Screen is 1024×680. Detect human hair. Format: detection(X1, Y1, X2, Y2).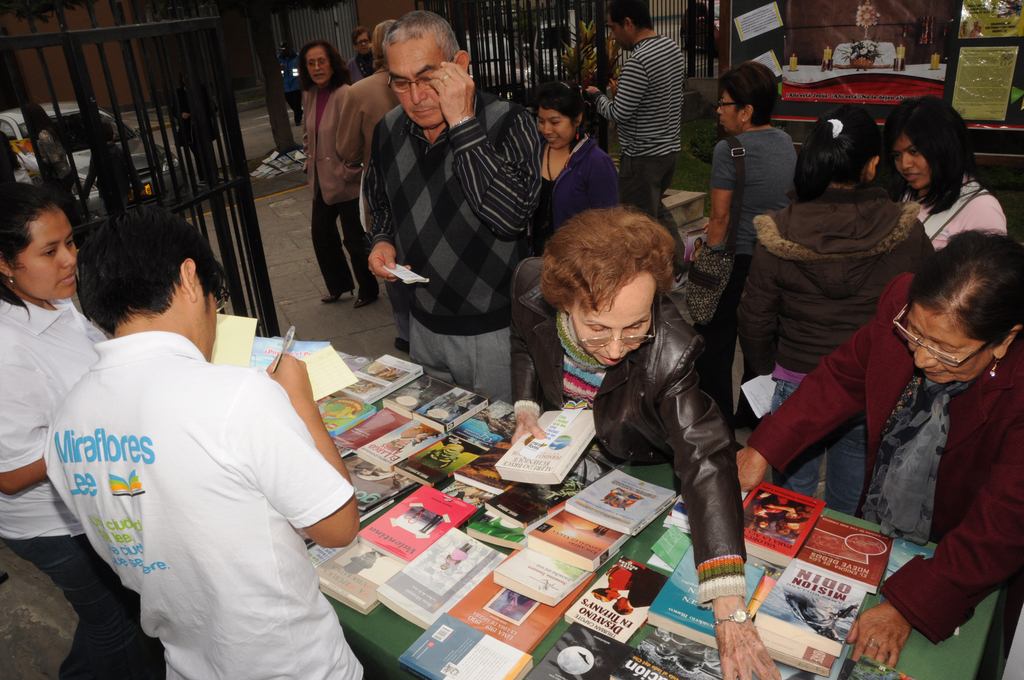
detection(0, 191, 70, 287).
